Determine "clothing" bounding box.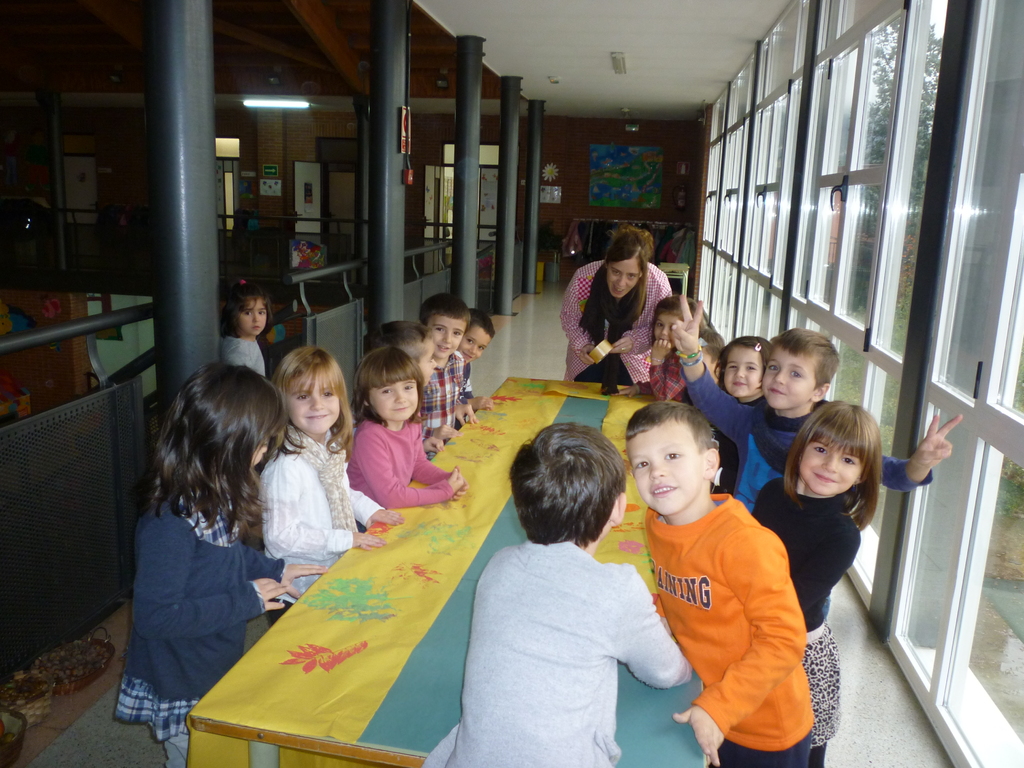
Determined: {"x1": 682, "y1": 376, "x2": 925, "y2": 507}.
